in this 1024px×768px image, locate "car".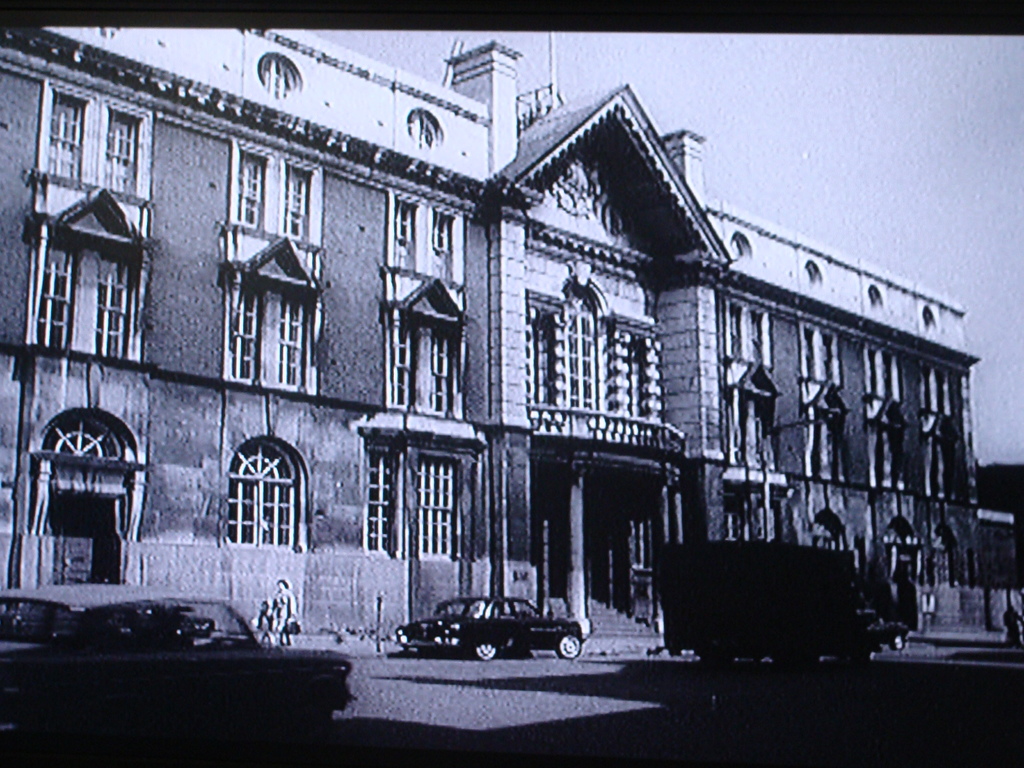
Bounding box: 385,607,591,672.
